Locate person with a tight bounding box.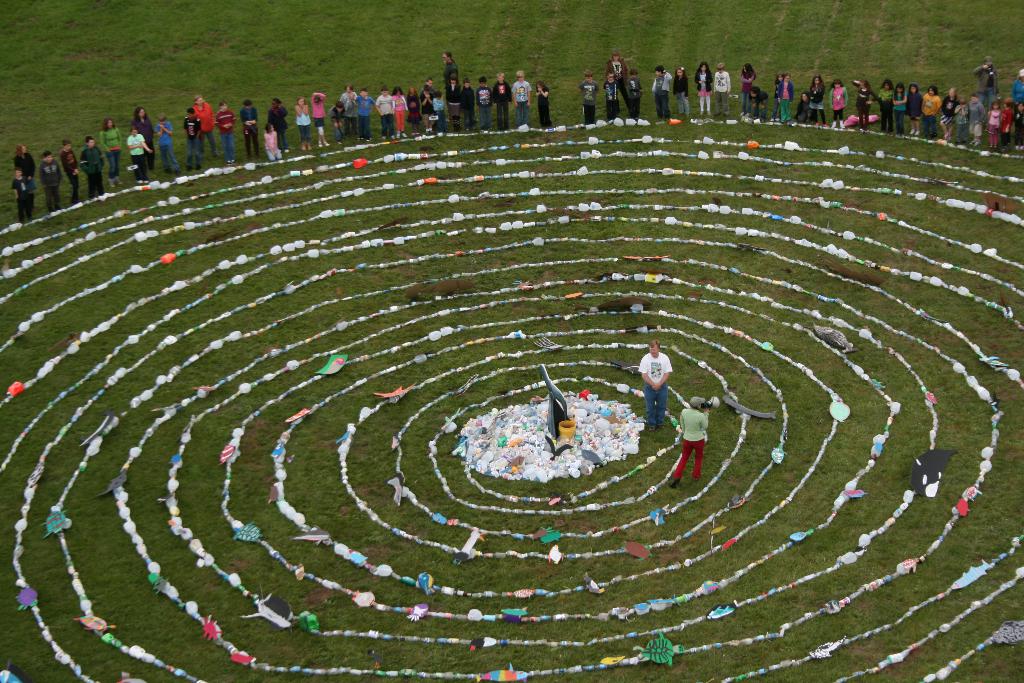
669, 72, 697, 114.
